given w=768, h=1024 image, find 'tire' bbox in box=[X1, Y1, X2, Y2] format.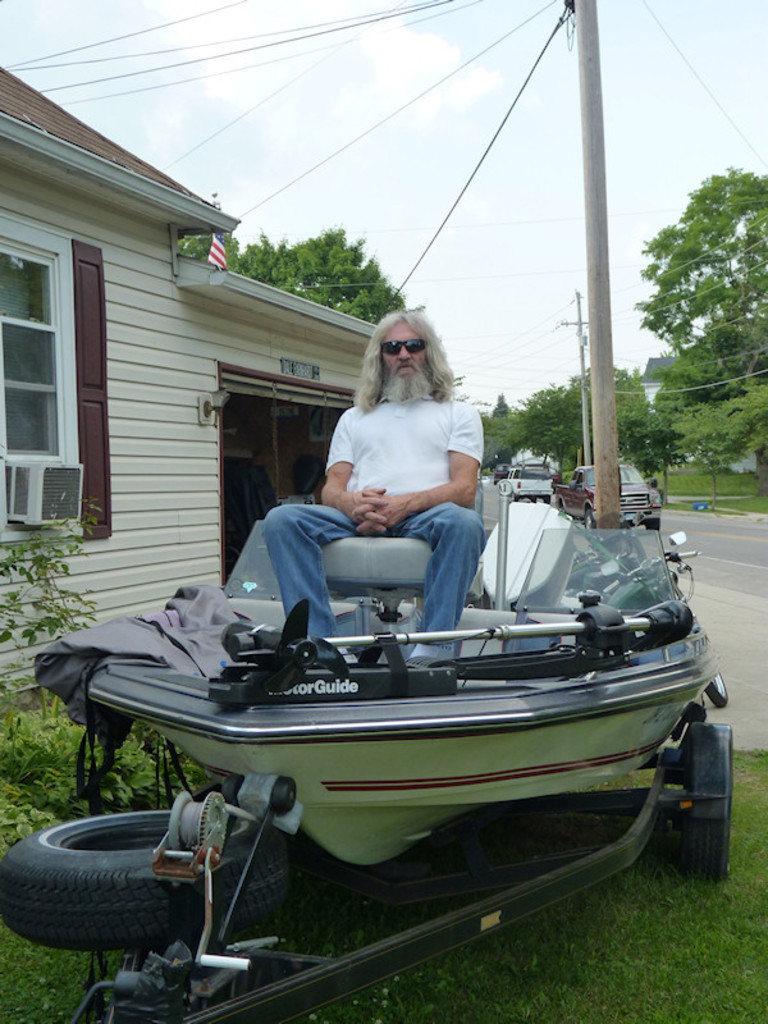
box=[659, 712, 736, 884].
